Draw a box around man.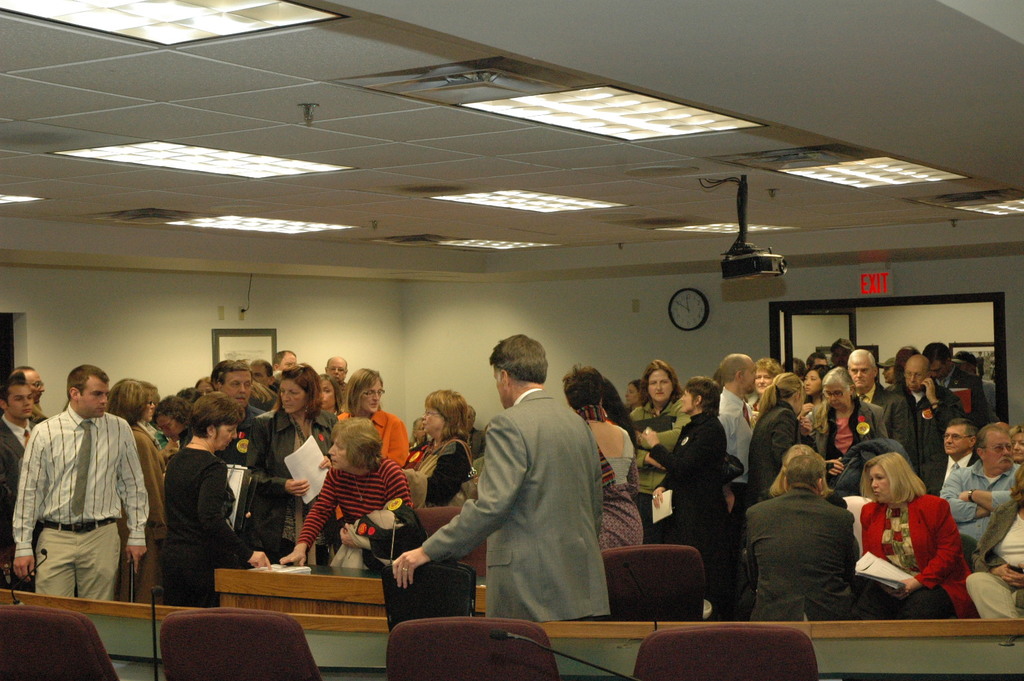
276/348/295/373.
